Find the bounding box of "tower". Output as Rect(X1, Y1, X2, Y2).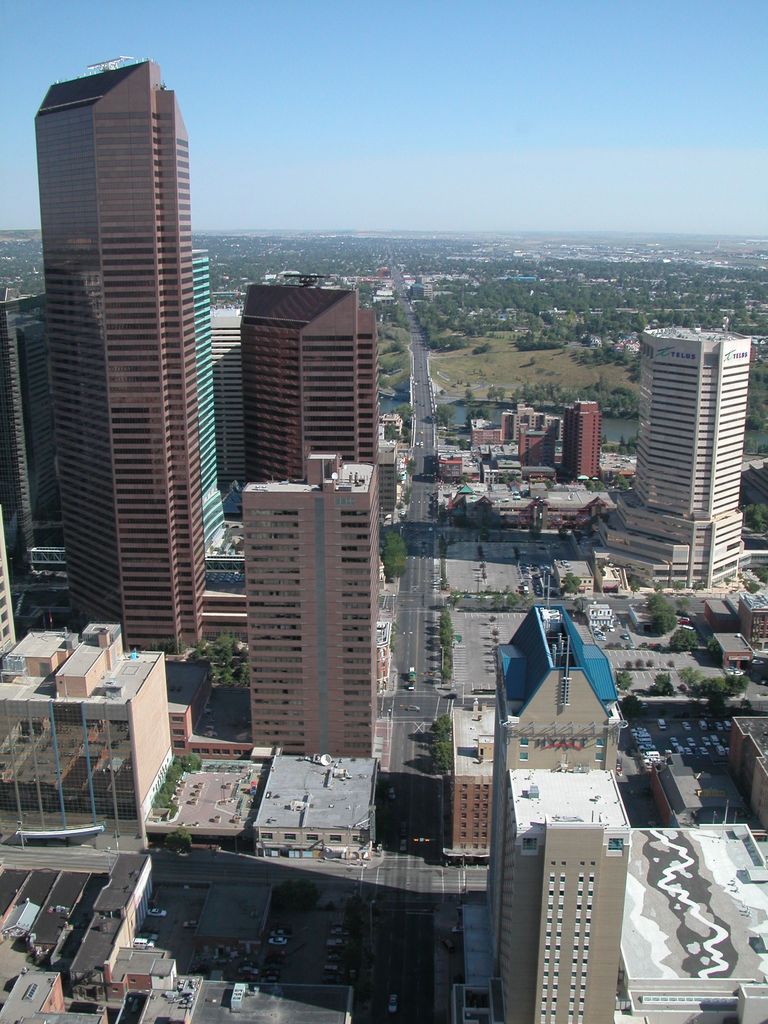
Rect(589, 308, 748, 599).
